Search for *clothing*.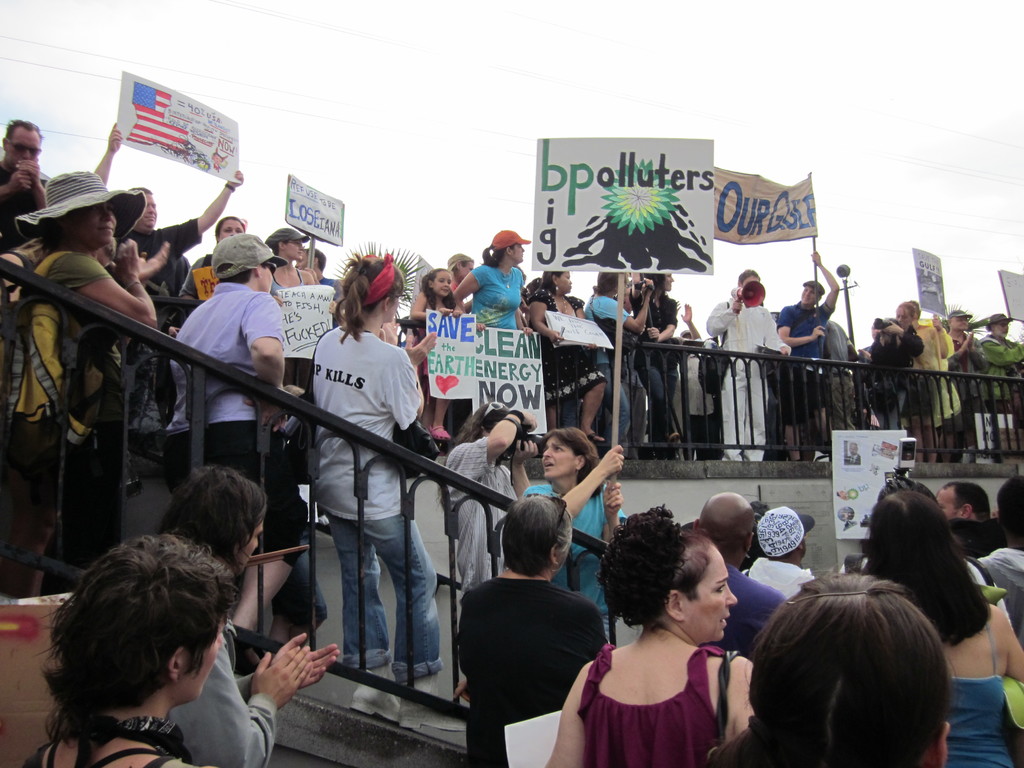
Found at {"x1": 167, "y1": 626, "x2": 287, "y2": 767}.
